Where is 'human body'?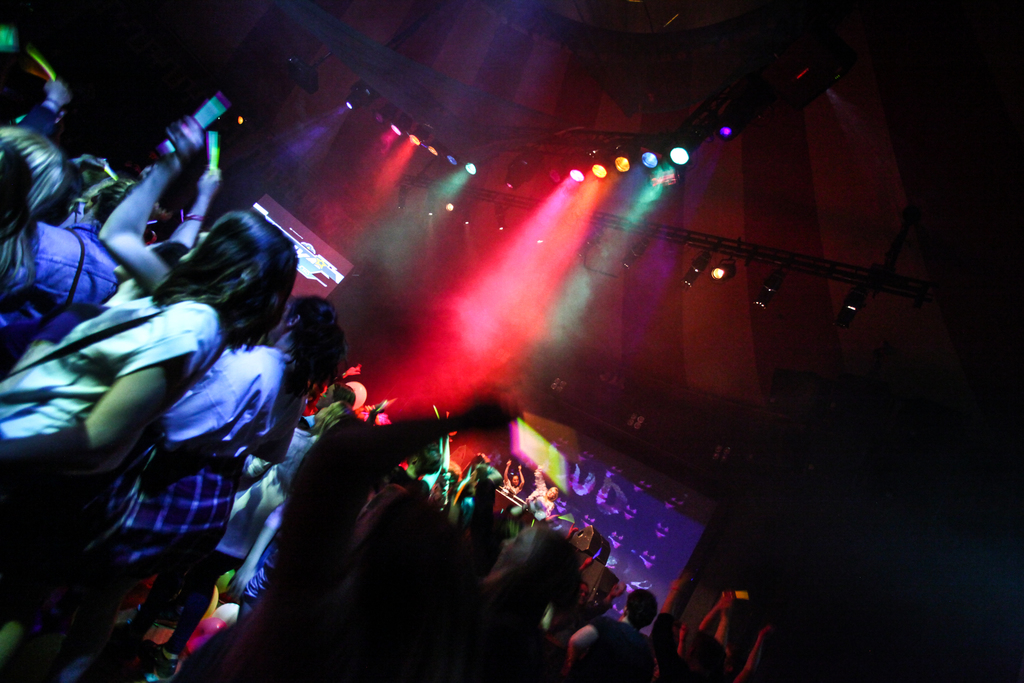
box(0, 210, 302, 509).
